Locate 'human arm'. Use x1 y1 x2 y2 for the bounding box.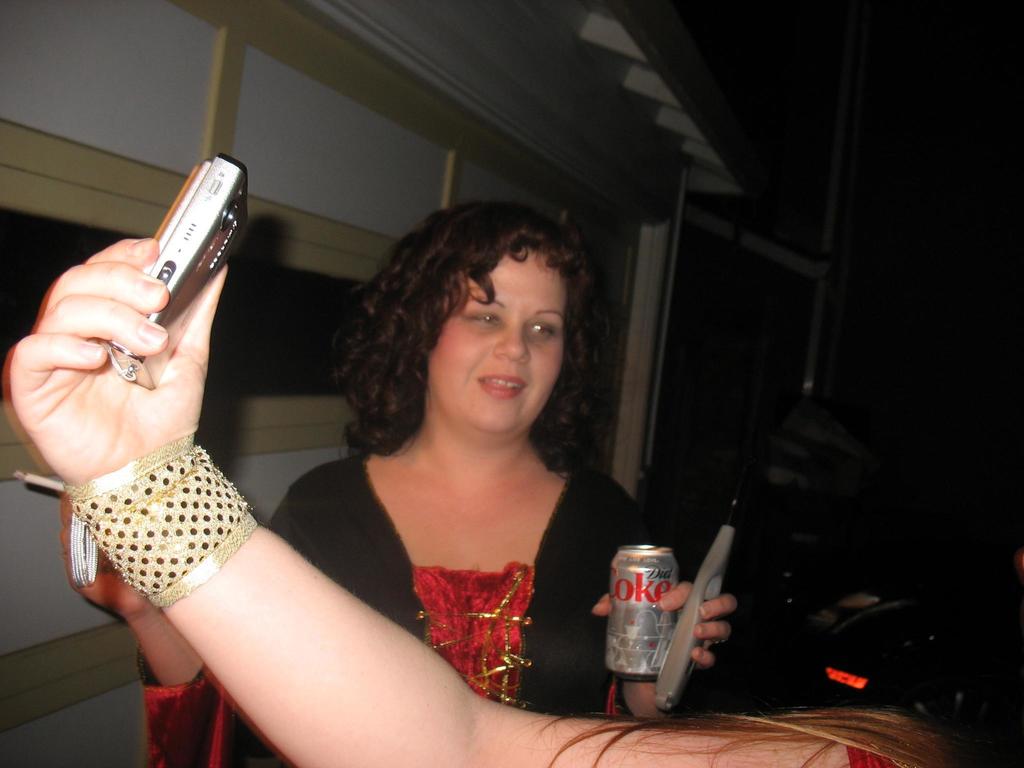
1 235 943 767.
